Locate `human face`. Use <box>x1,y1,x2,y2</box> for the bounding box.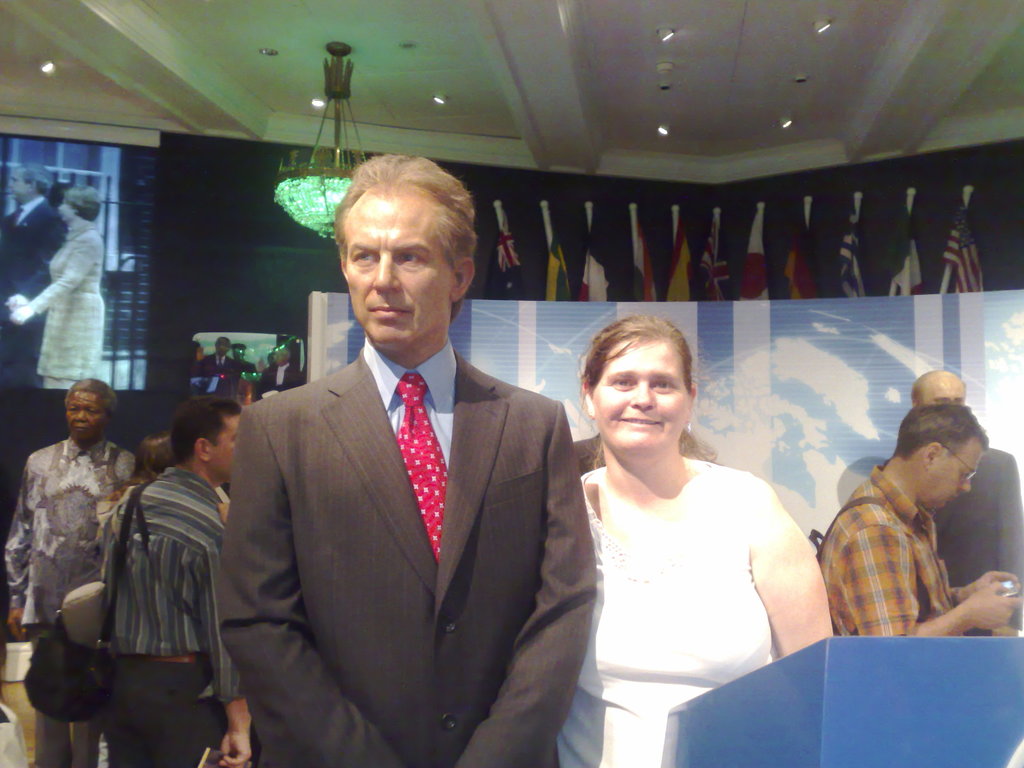
<box>591,335,689,450</box>.
